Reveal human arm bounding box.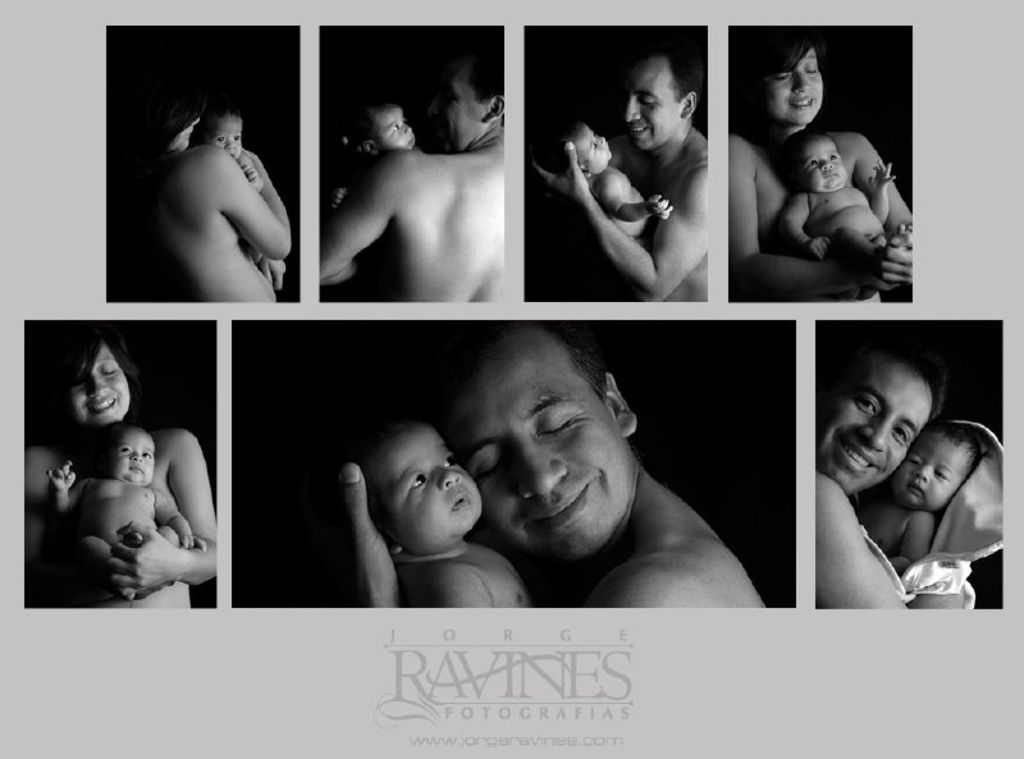
Revealed: <box>47,458,76,520</box>.
